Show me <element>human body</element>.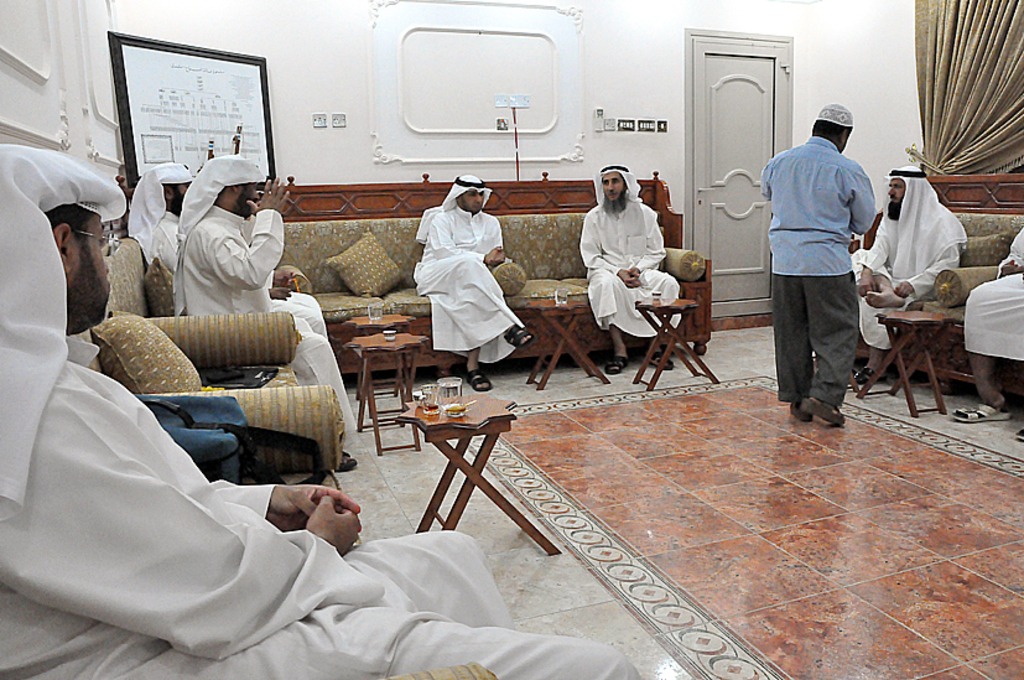
<element>human body</element> is here: BBox(957, 225, 1023, 445).
